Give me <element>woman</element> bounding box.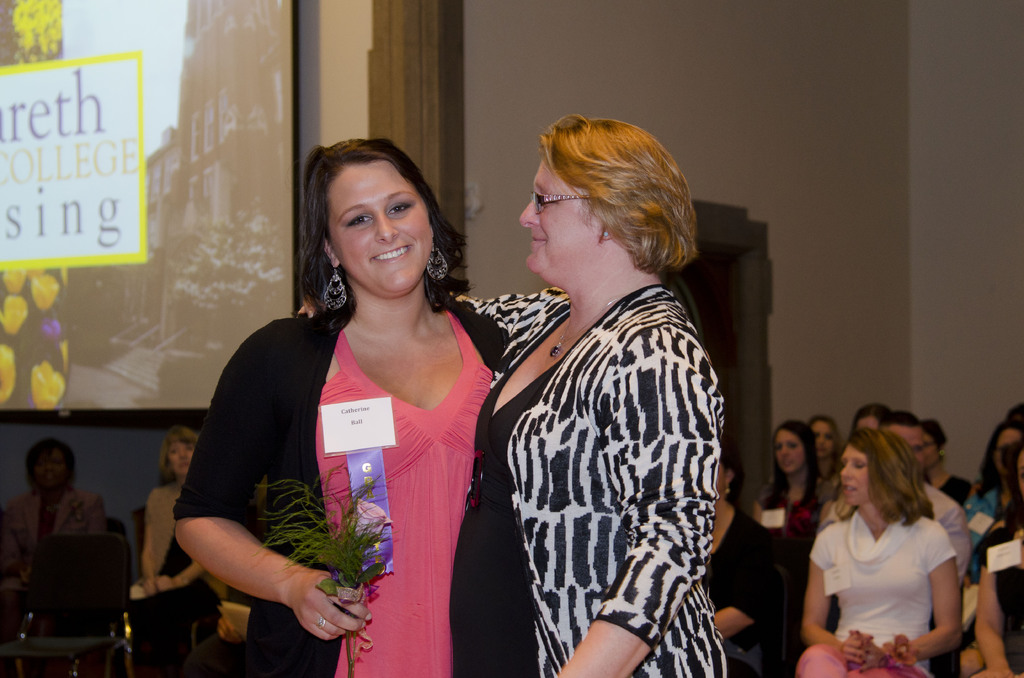
l=0, t=442, r=109, b=677.
